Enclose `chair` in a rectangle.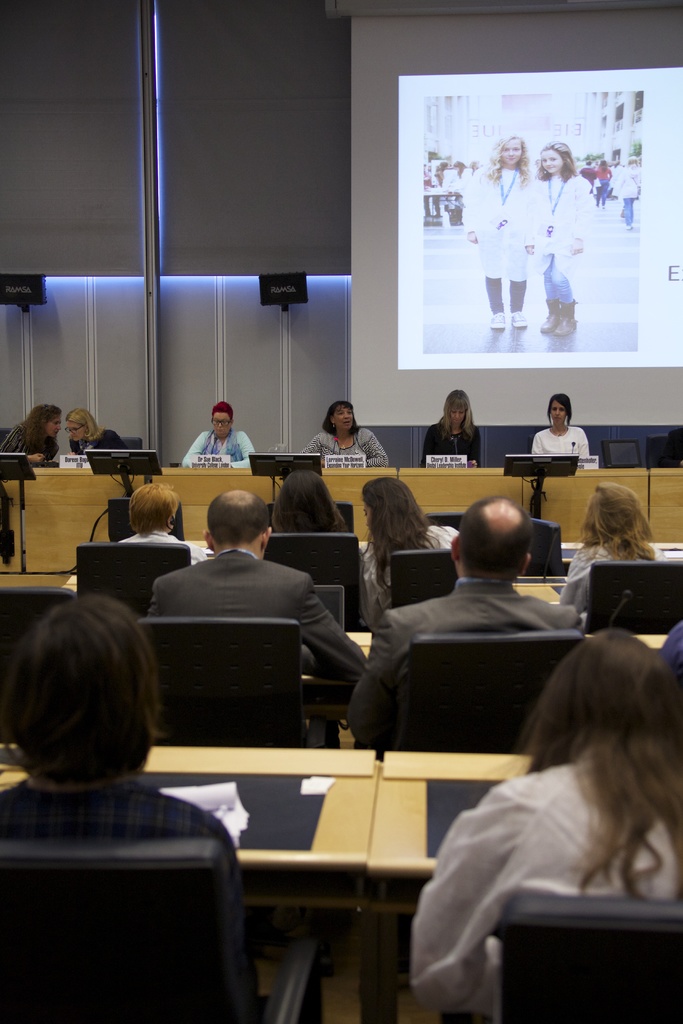
(0,834,327,1023).
